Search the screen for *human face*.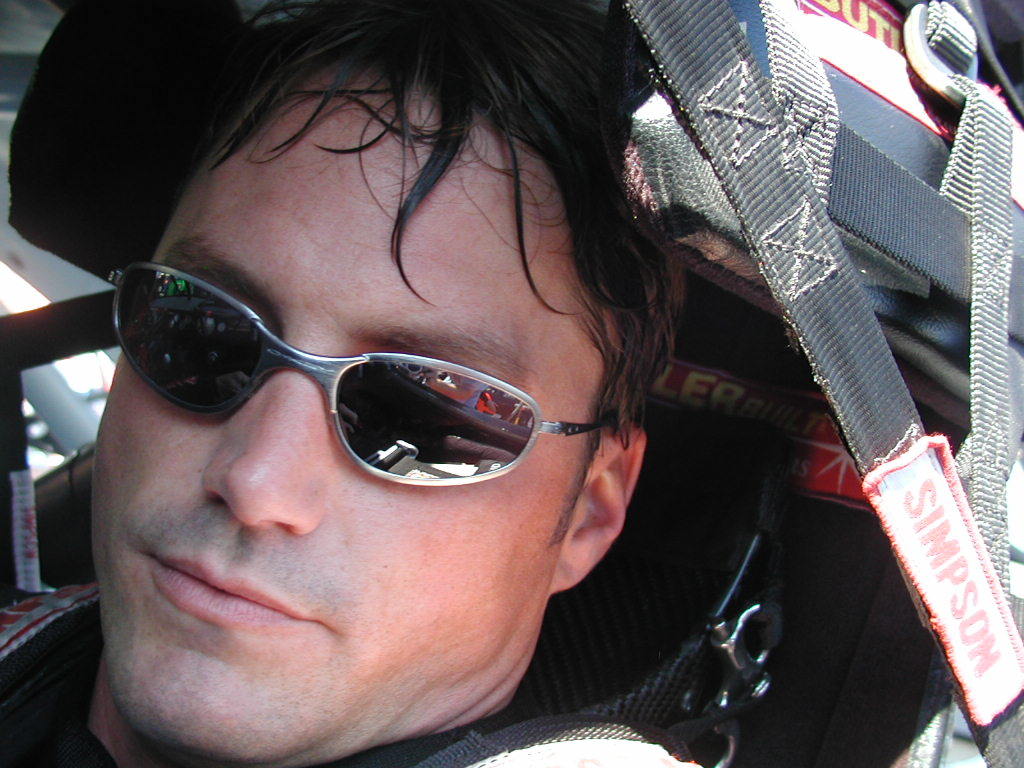
Found at [89, 68, 567, 767].
